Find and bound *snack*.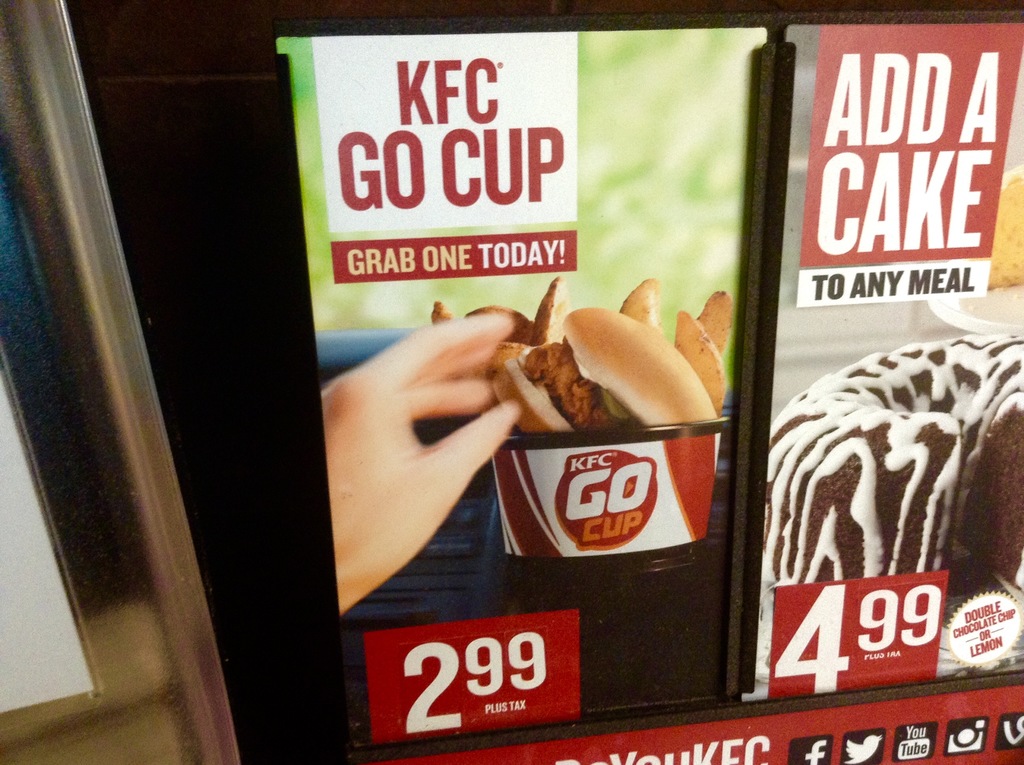
Bound: box=[954, 172, 1023, 319].
